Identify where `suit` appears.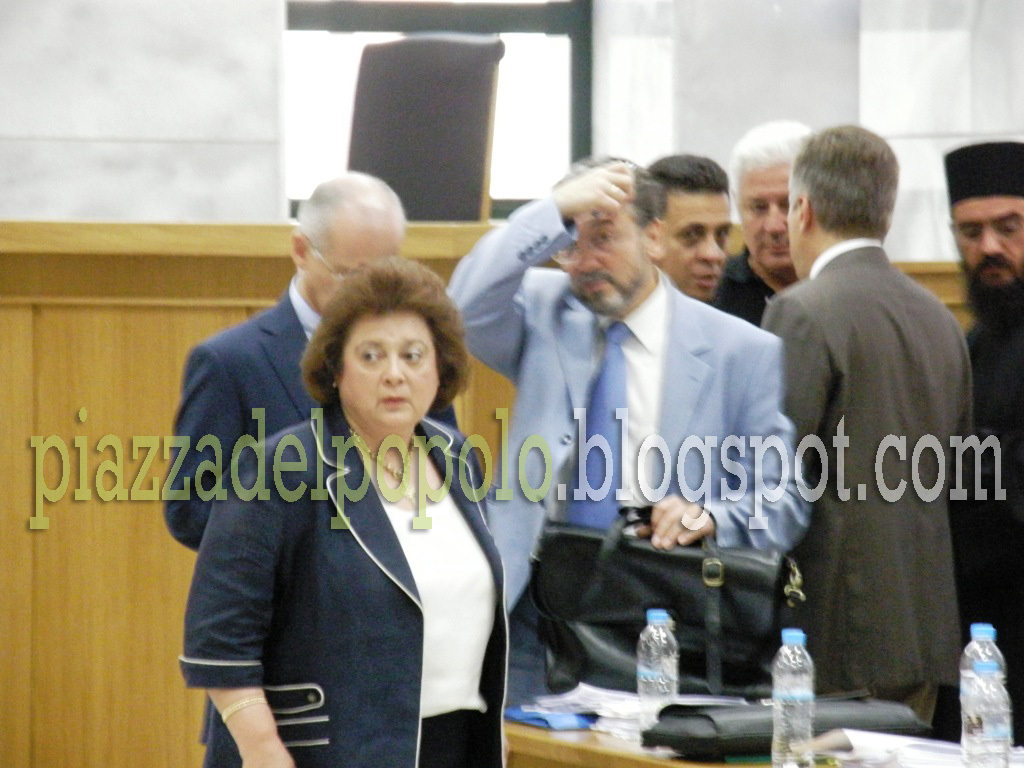
Appears at {"x1": 175, "y1": 397, "x2": 513, "y2": 767}.
